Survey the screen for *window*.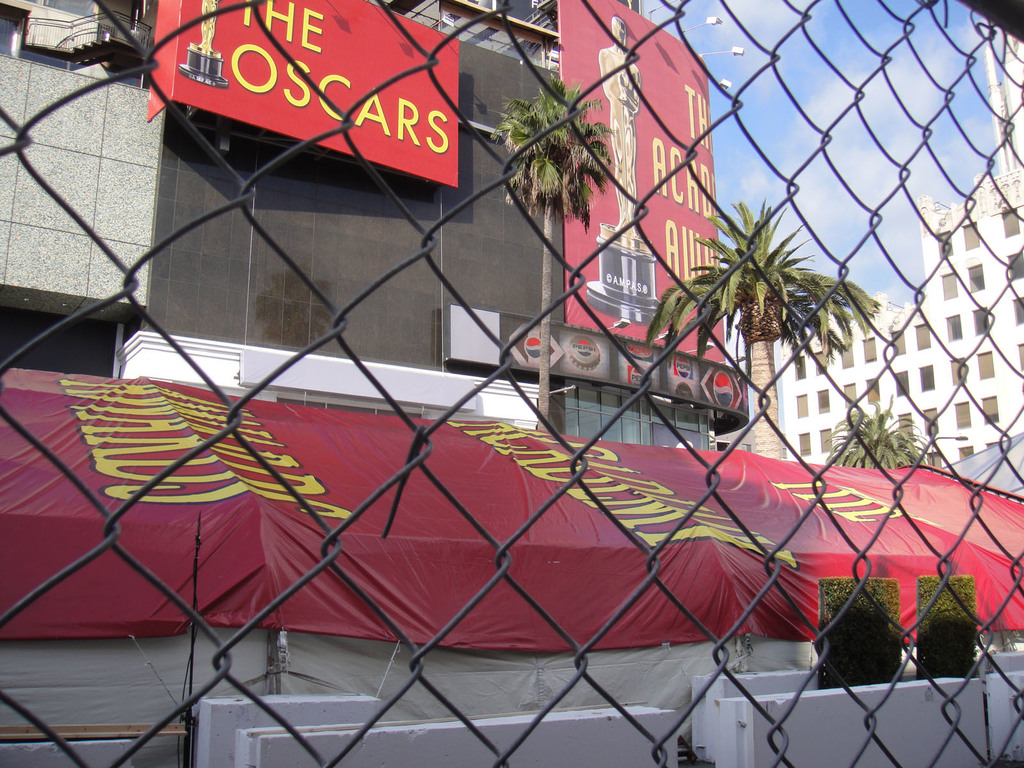
Survey found: box=[865, 380, 874, 402].
